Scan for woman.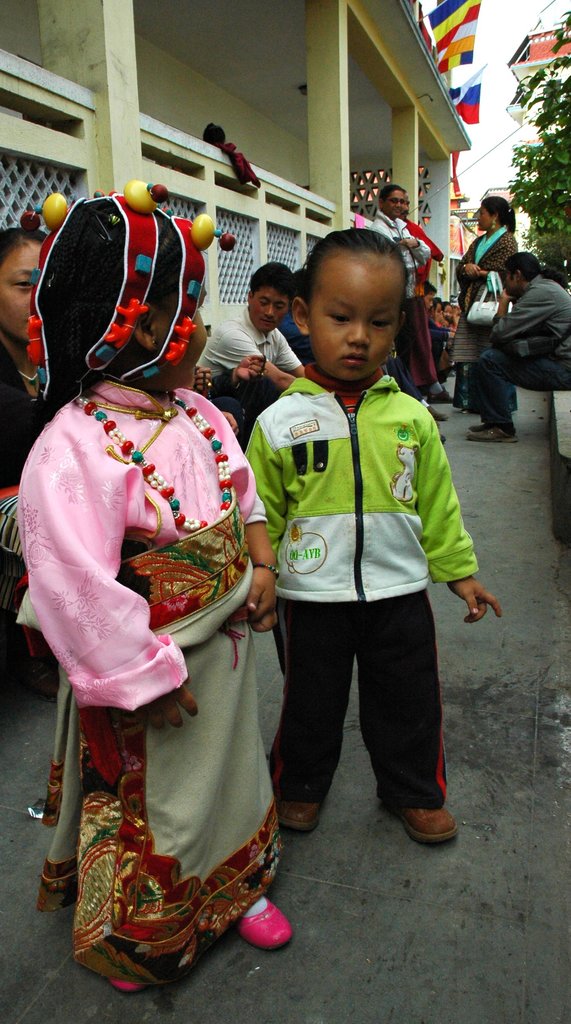
Scan result: BBox(0, 225, 54, 674).
